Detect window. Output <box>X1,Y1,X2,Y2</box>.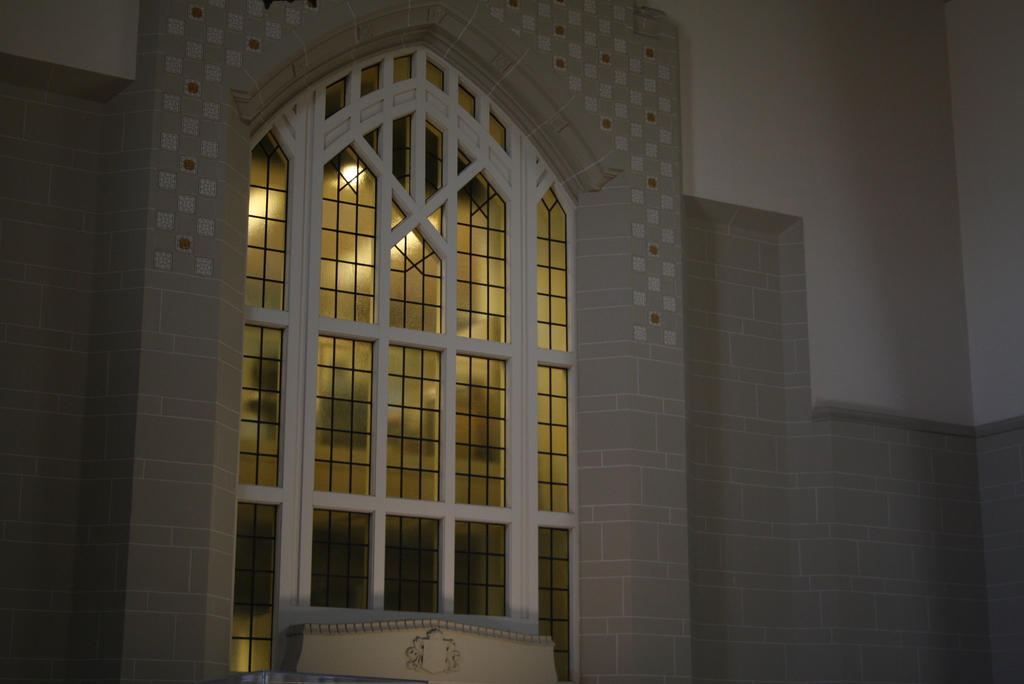
<box>225,24,581,683</box>.
